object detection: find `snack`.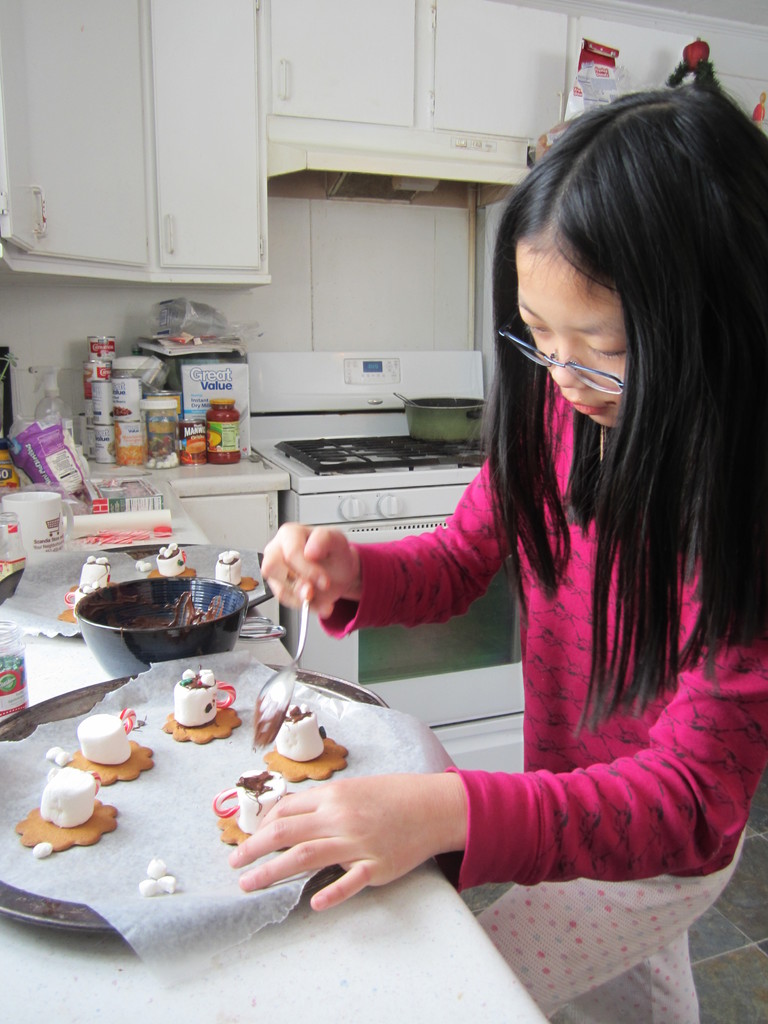
select_region(70, 566, 107, 623).
